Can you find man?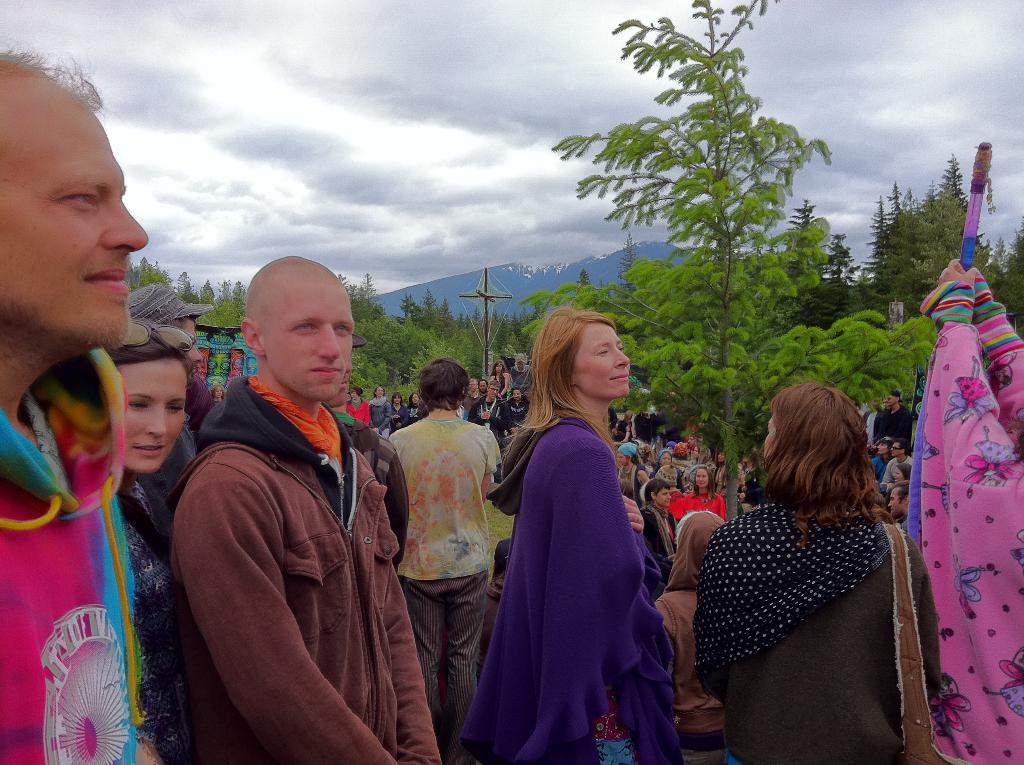
Yes, bounding box: locate(0, 45, 151, 764).
